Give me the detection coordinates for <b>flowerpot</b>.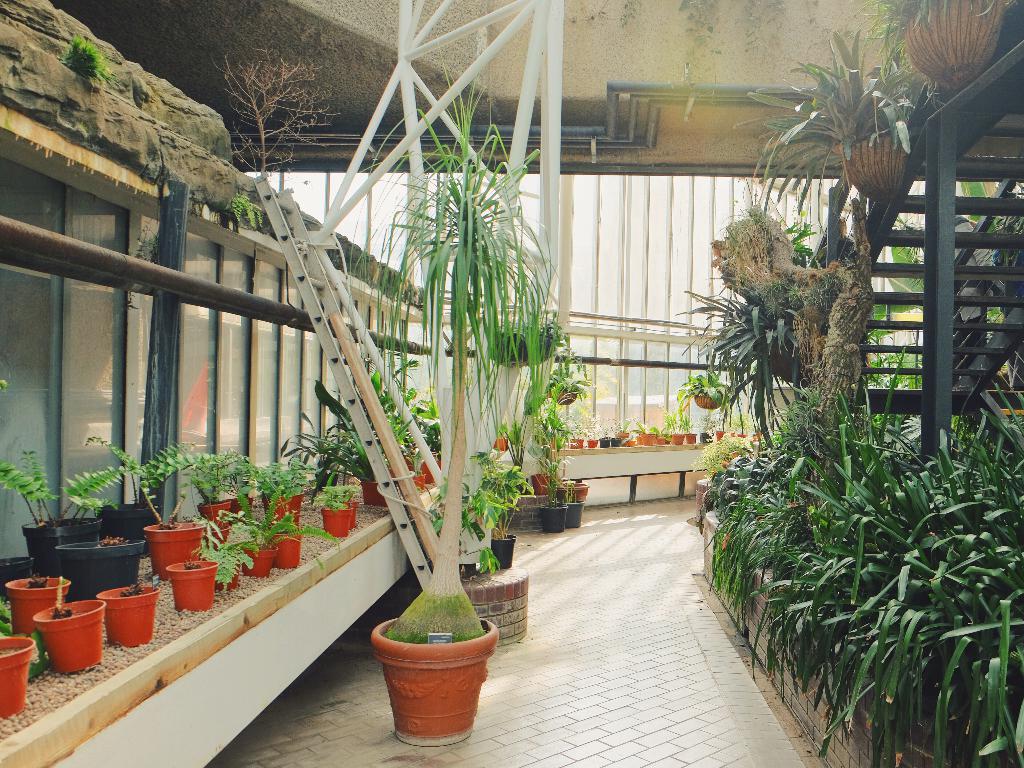
detection(531, 474, 551, 495).
